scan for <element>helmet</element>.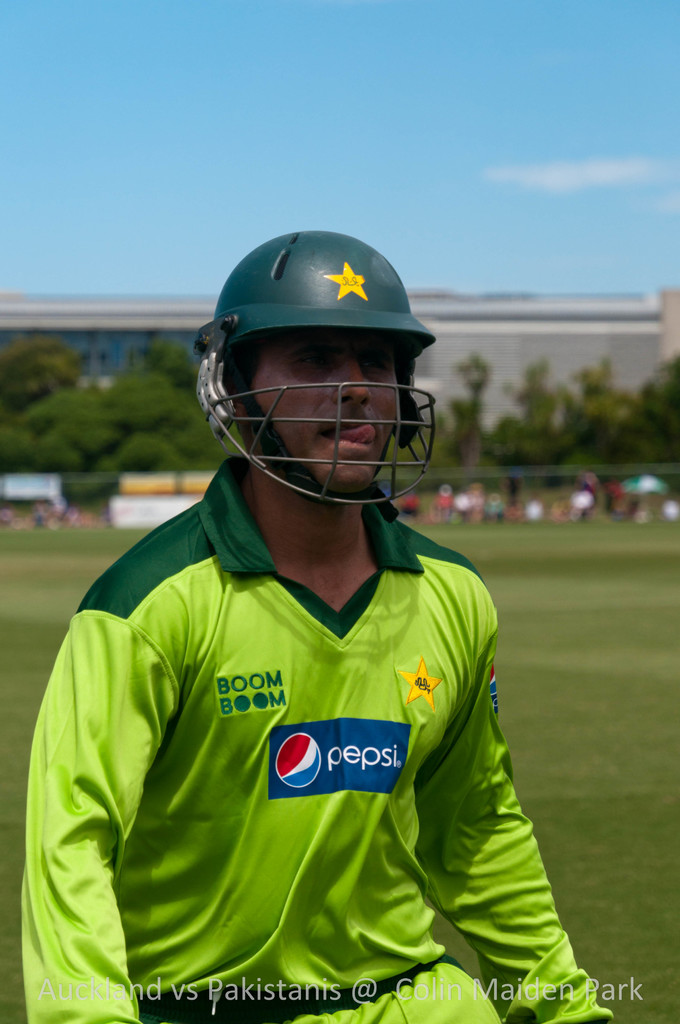
Scan result: bbox=(190, 250, 435, 509).
